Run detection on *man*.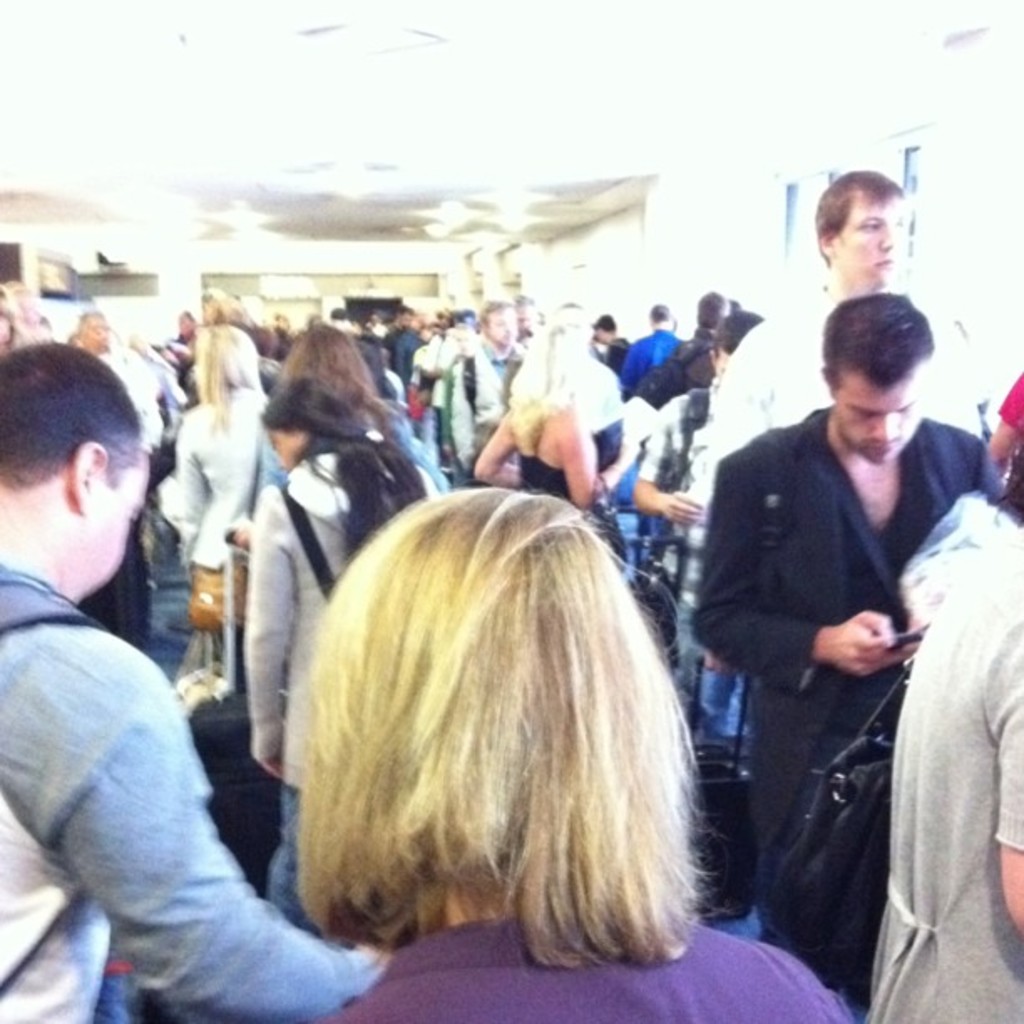
Result: region(381, 303, 418, 370).
